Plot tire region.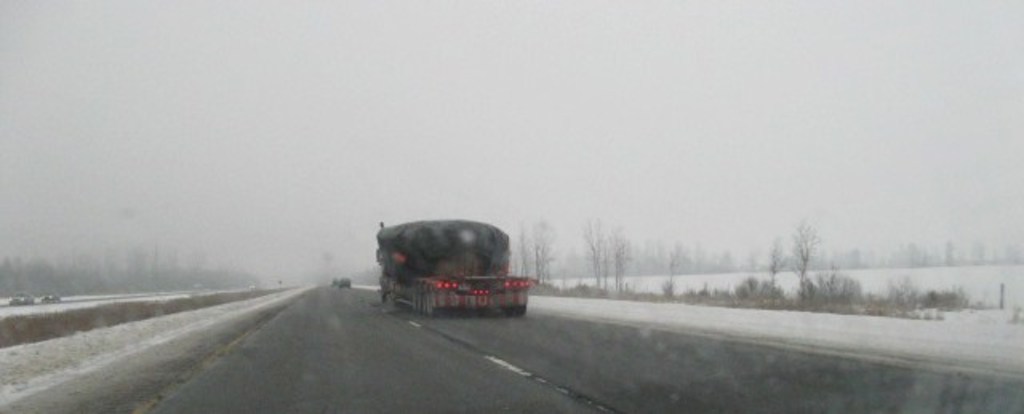
Plotted at l=384, t=291, r=398, b=310.
